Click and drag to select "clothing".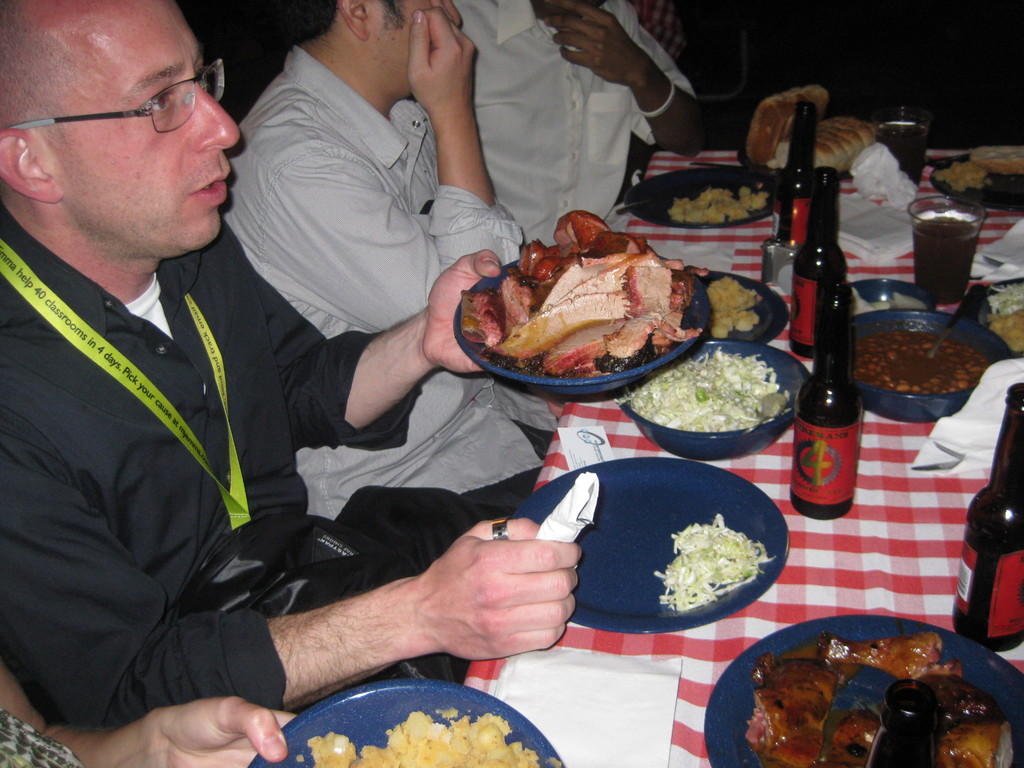
Selection: (left=444, top=0, right=685, bottom=262).
